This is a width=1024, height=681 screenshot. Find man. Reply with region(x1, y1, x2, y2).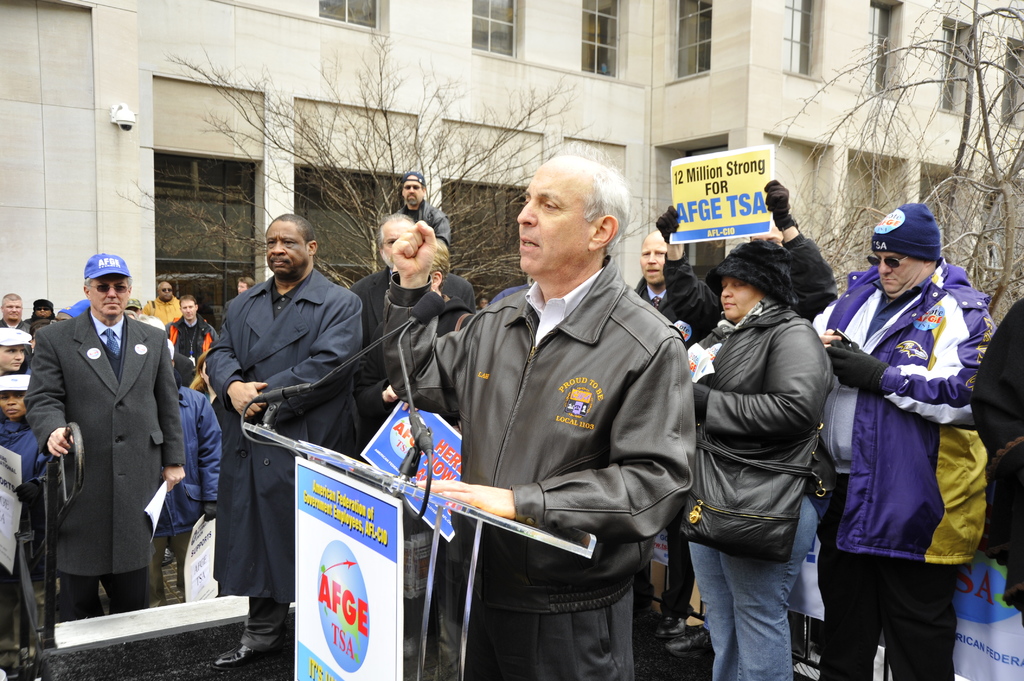
region(8, 256, 187, 653).
